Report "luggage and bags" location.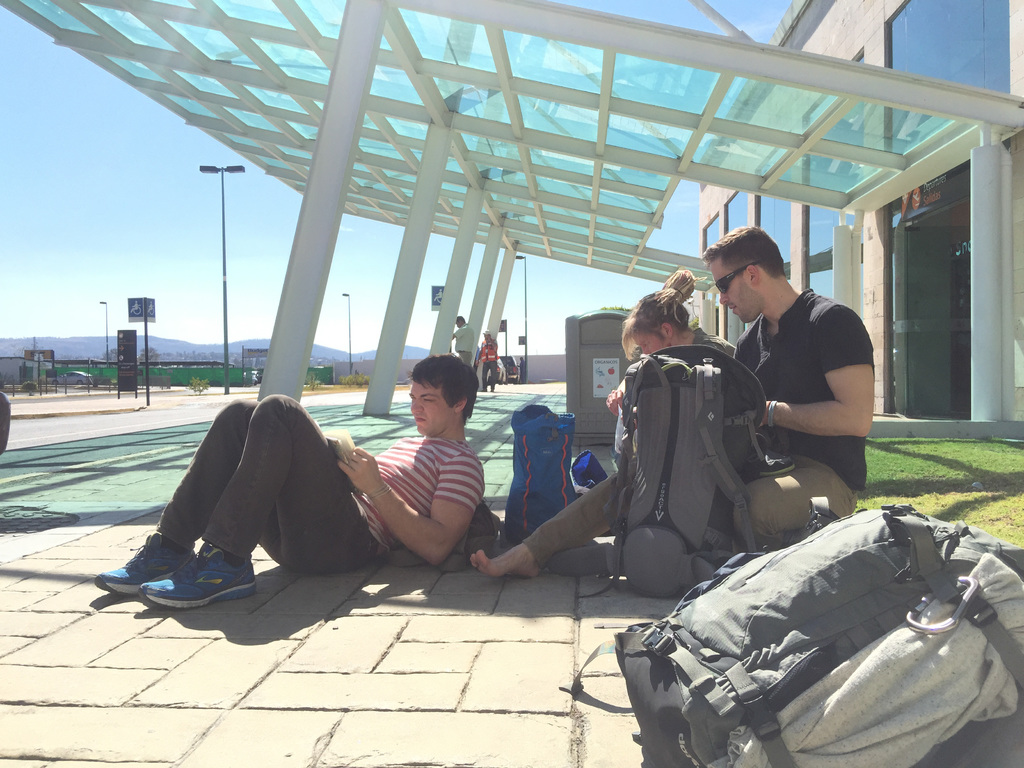
Report: Rect(610, 346, 750, 555).
